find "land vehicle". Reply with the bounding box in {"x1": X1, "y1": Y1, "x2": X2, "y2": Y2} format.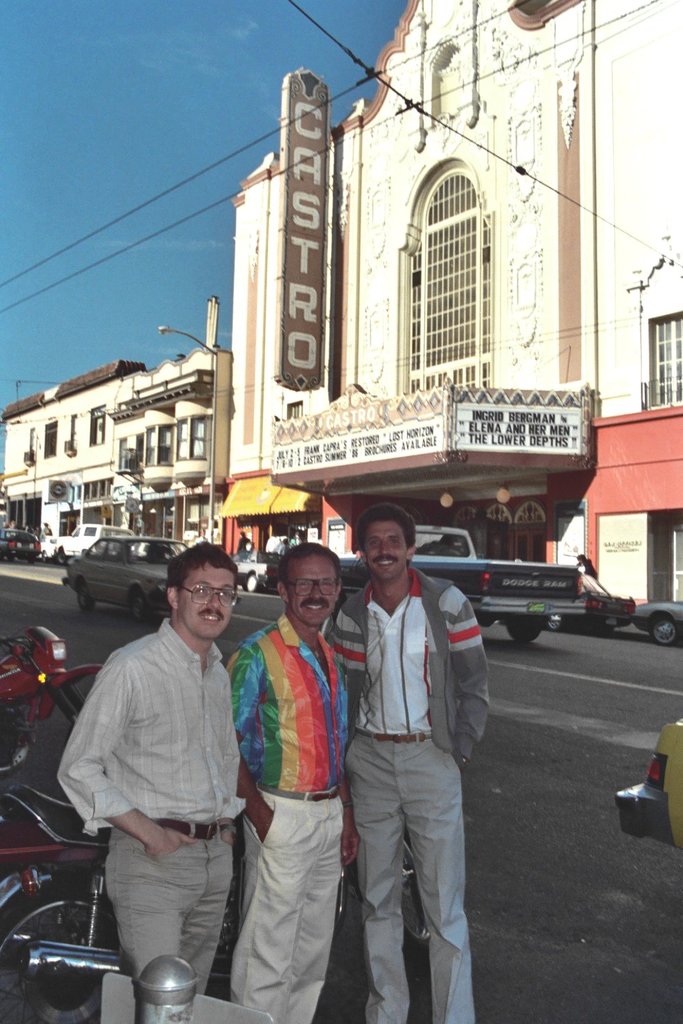
{"x1": 0, "y1": 784, "x2": 434, "y2": 1023}.
